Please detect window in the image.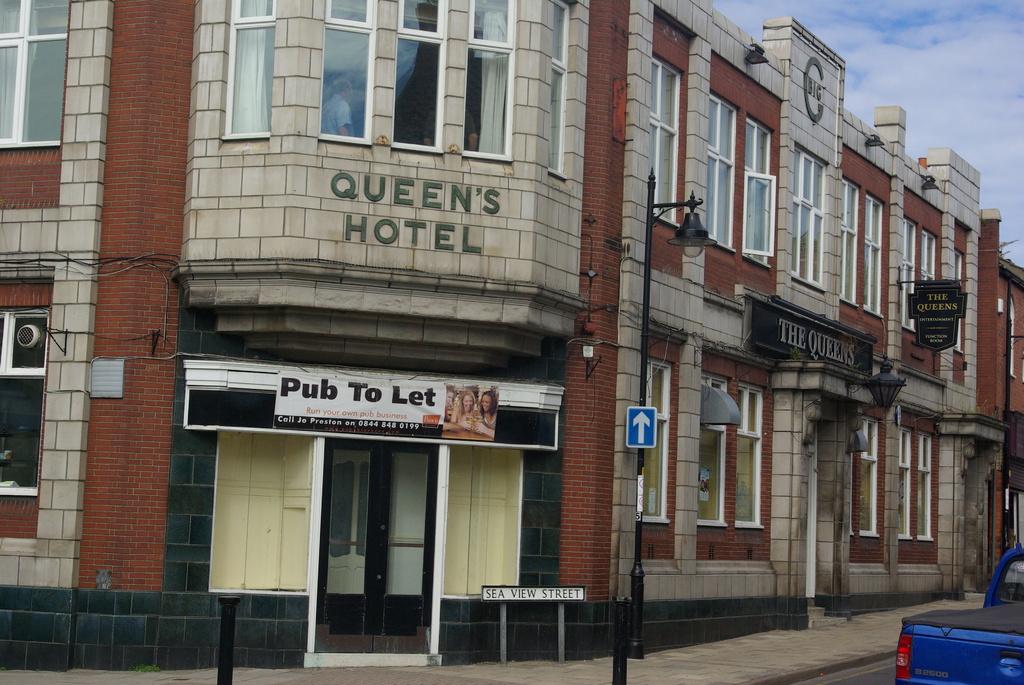
213:432:311:595.
